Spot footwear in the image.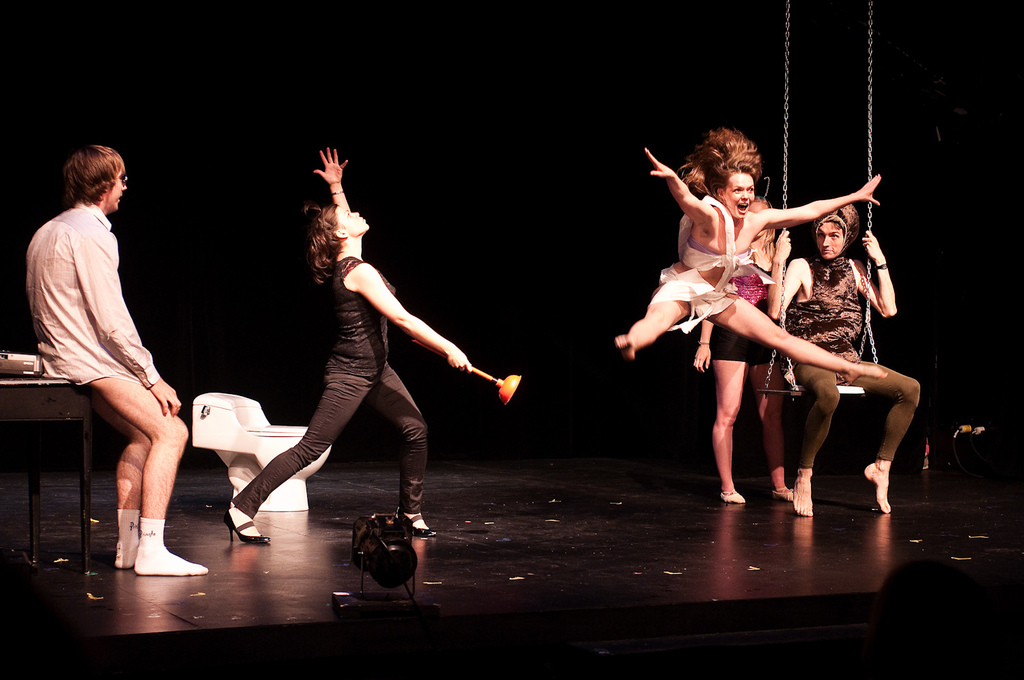
footwear found at locate(397, 508, 438, 537).
